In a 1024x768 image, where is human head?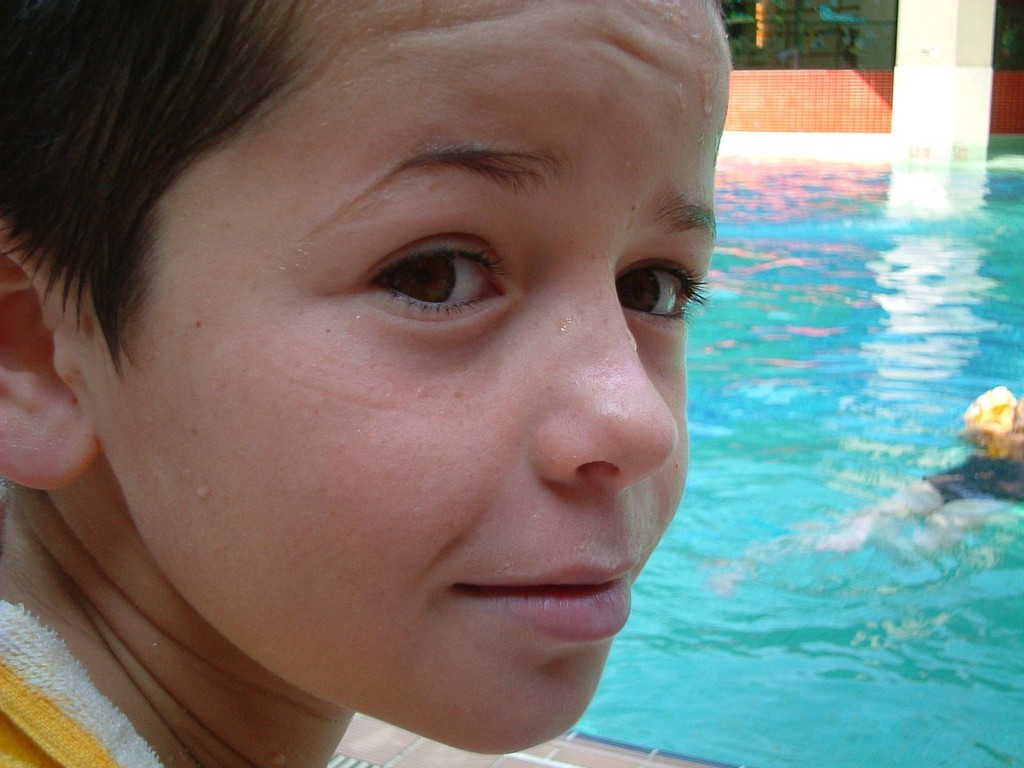
<box>0,2,733,755</box>.
